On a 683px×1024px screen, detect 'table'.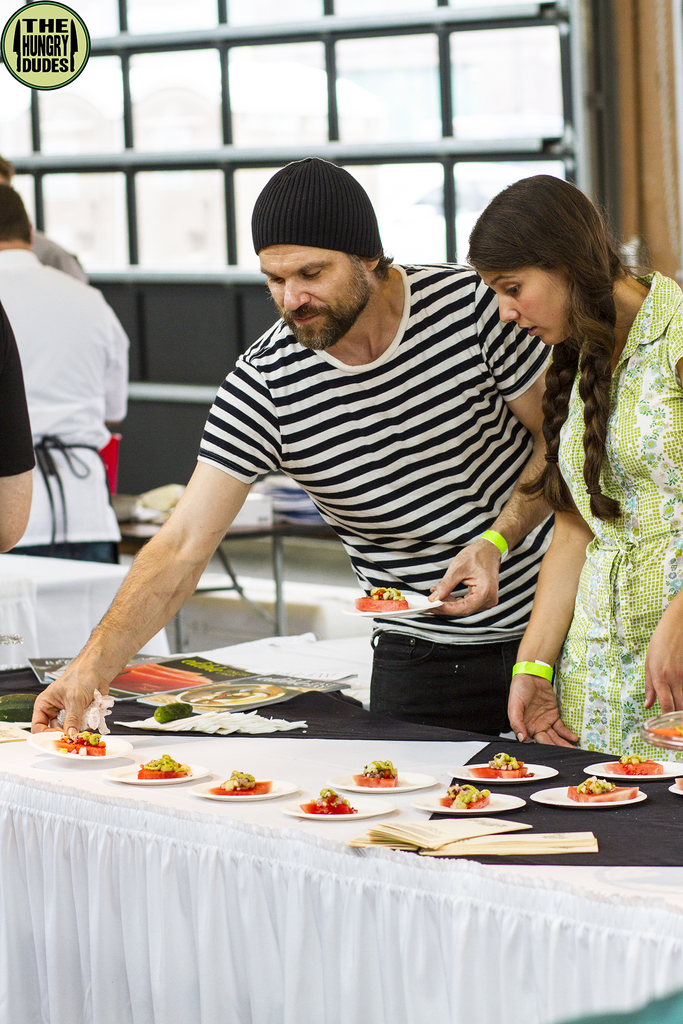
detection(113, 502, 288, 652).
